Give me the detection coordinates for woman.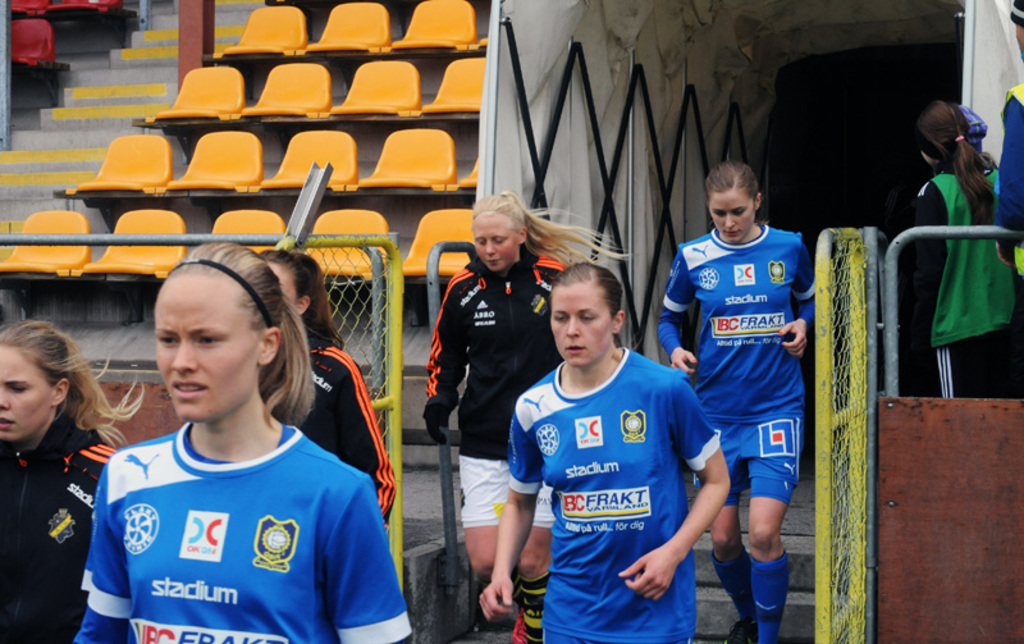
659:156:814:643.
